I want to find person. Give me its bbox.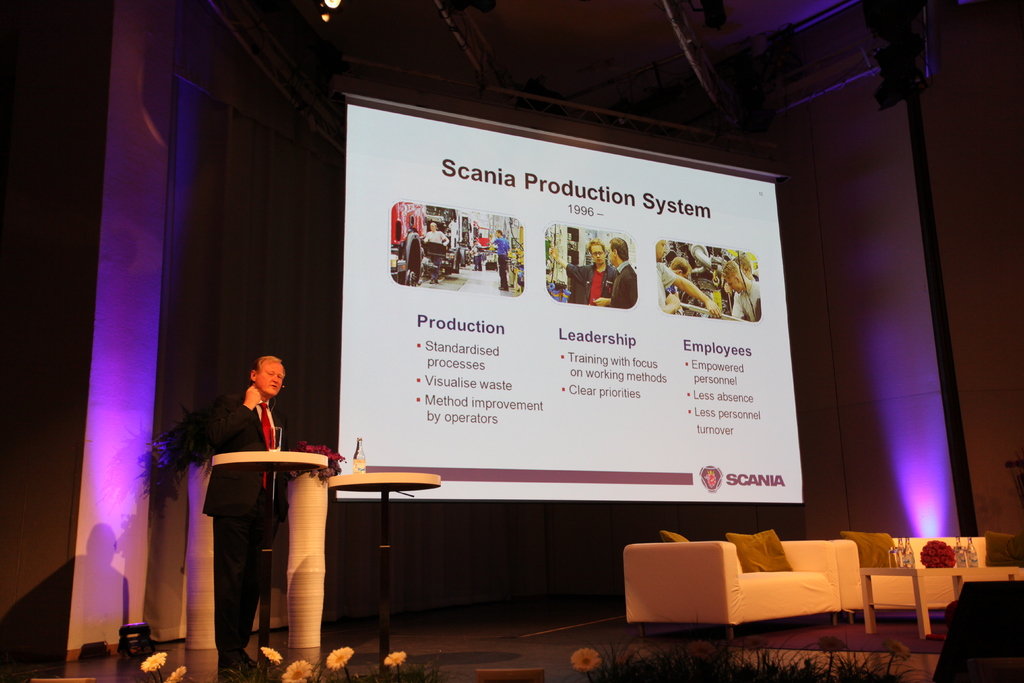
<bbox>724, 258, 762, 320</bbox>.
